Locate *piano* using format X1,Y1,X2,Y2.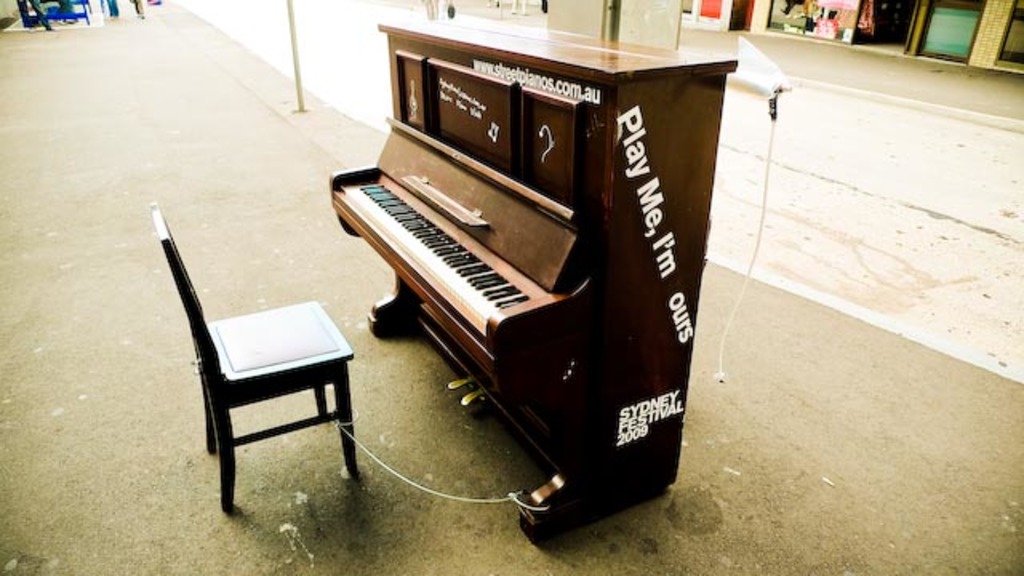
325,58,694,530.
